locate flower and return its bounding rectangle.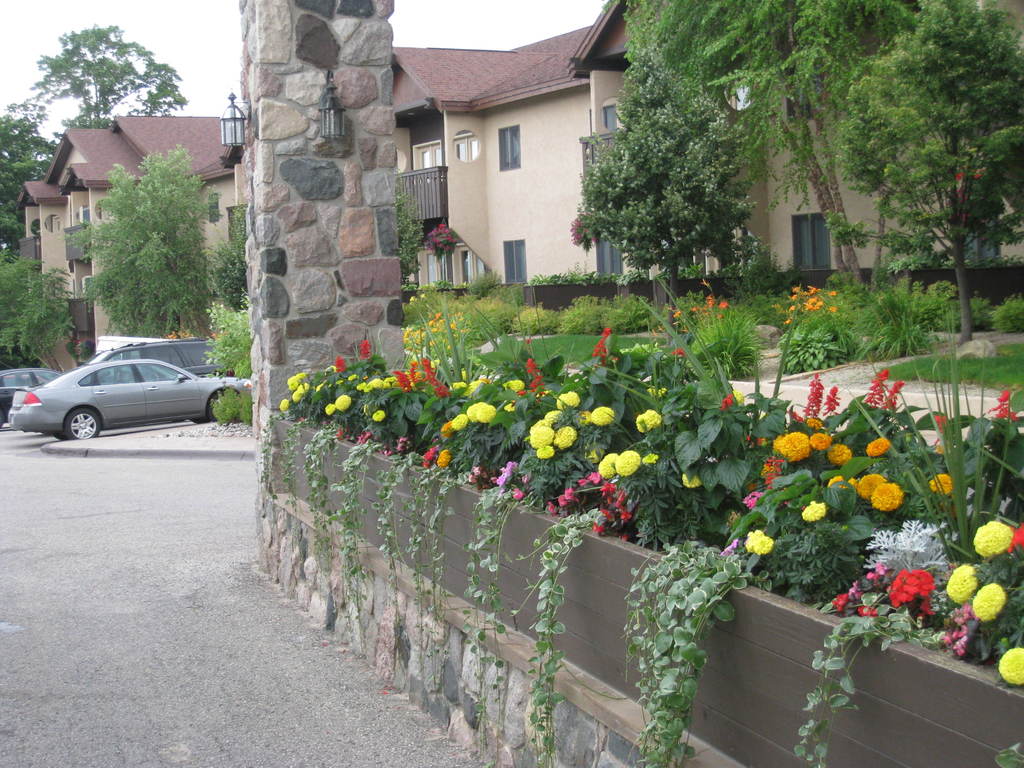
(442,398,488,424).
